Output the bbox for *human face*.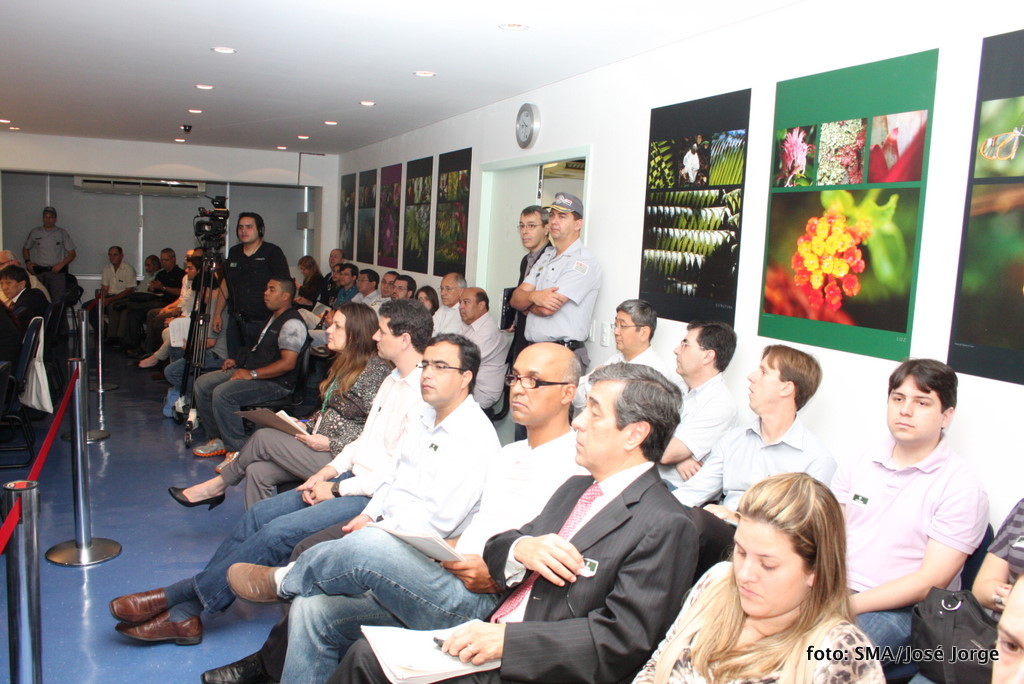
region(327, 248, 344, 265).
